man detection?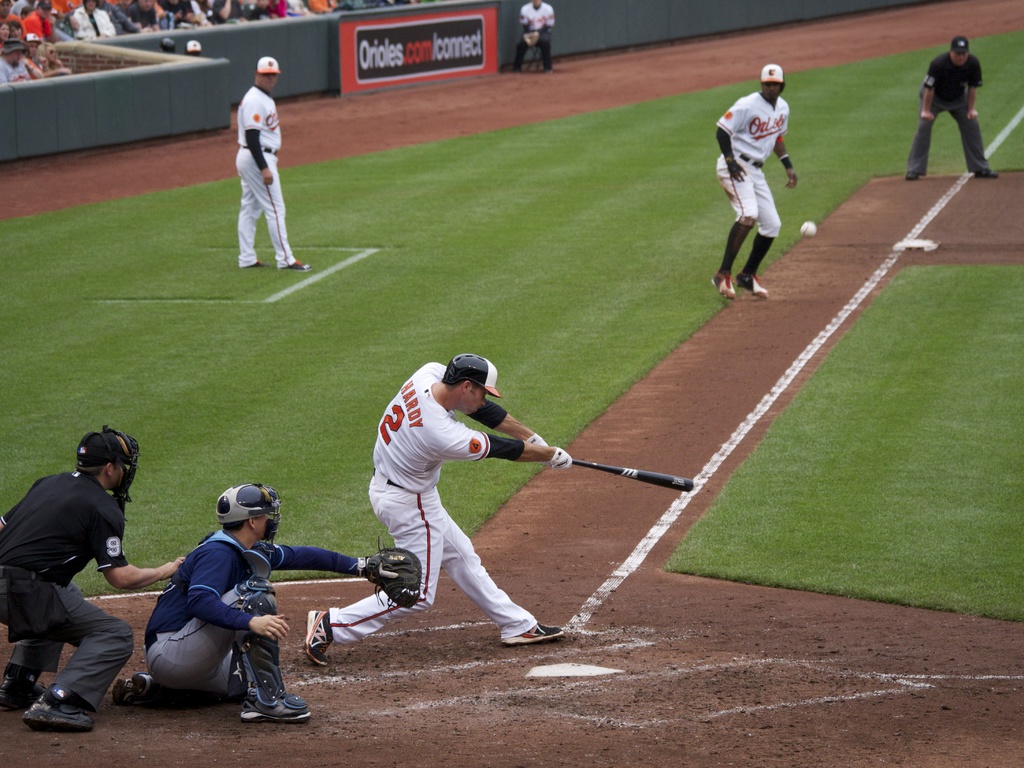
x1=716, y1=63, x2=800, y2=301
